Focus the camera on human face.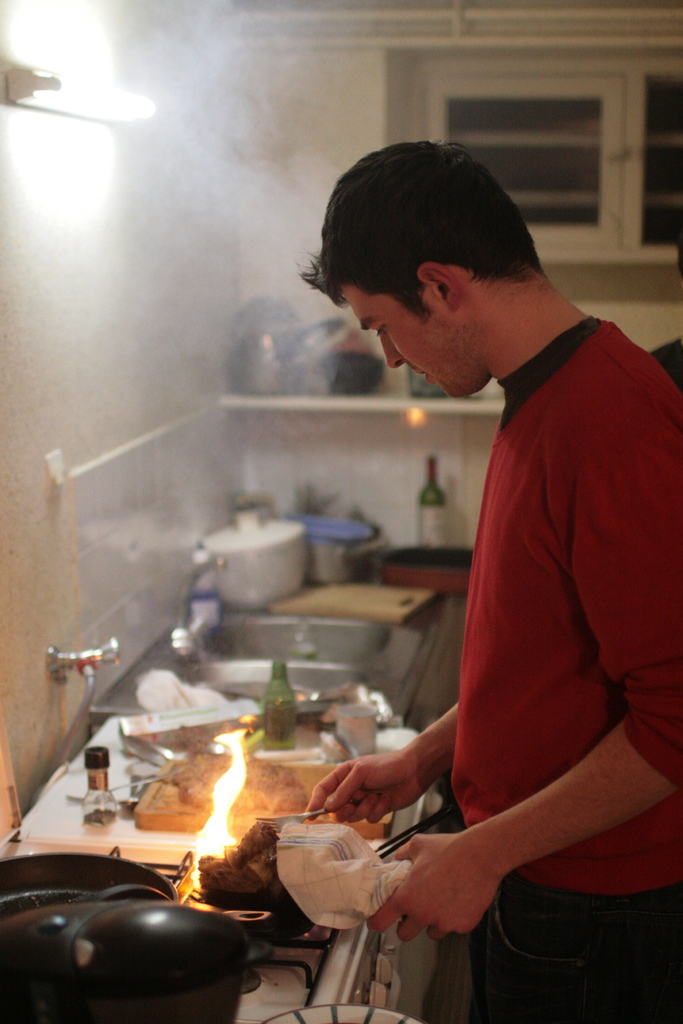
Focus region: region(338, 280, 482, 403).
